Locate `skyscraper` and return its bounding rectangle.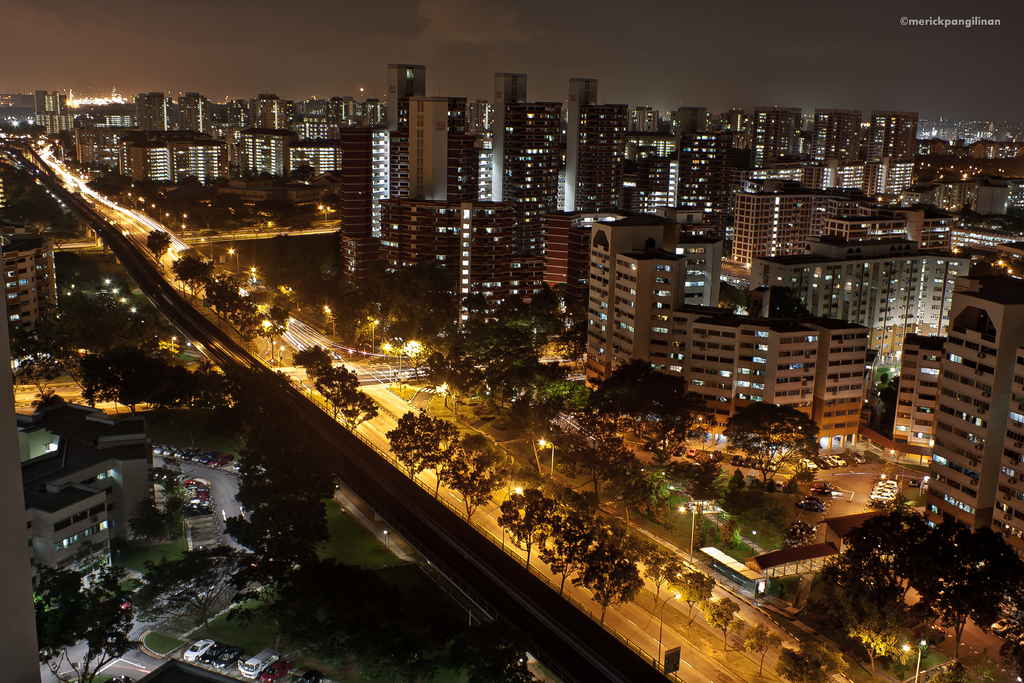
region(552, 74, 621, 208).
